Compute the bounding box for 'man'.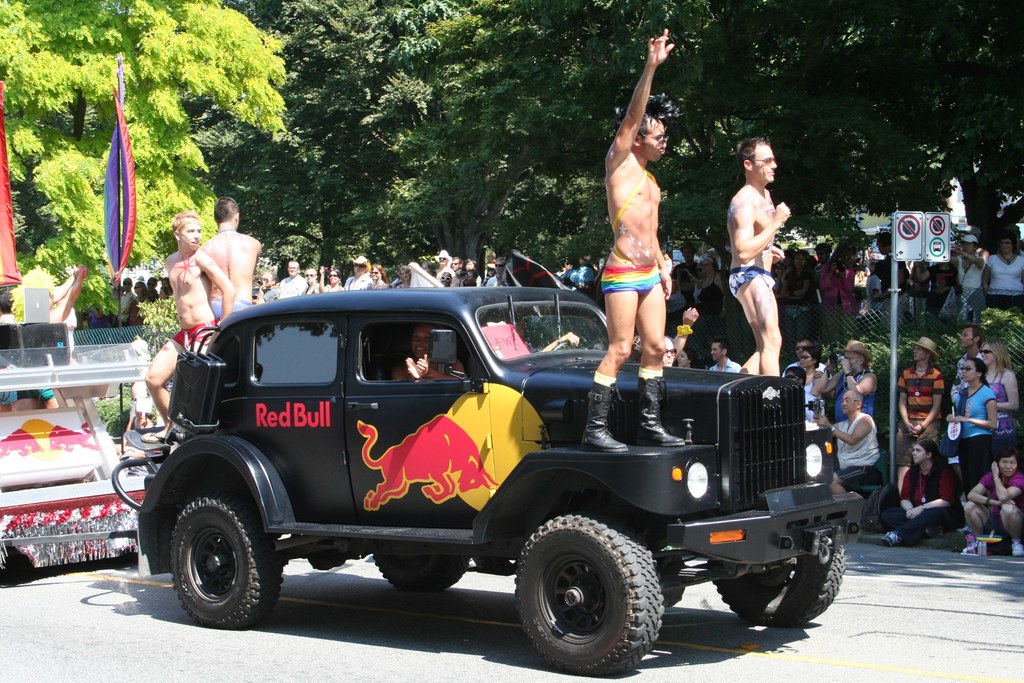
bbox=[496, 309, 579, 354].
